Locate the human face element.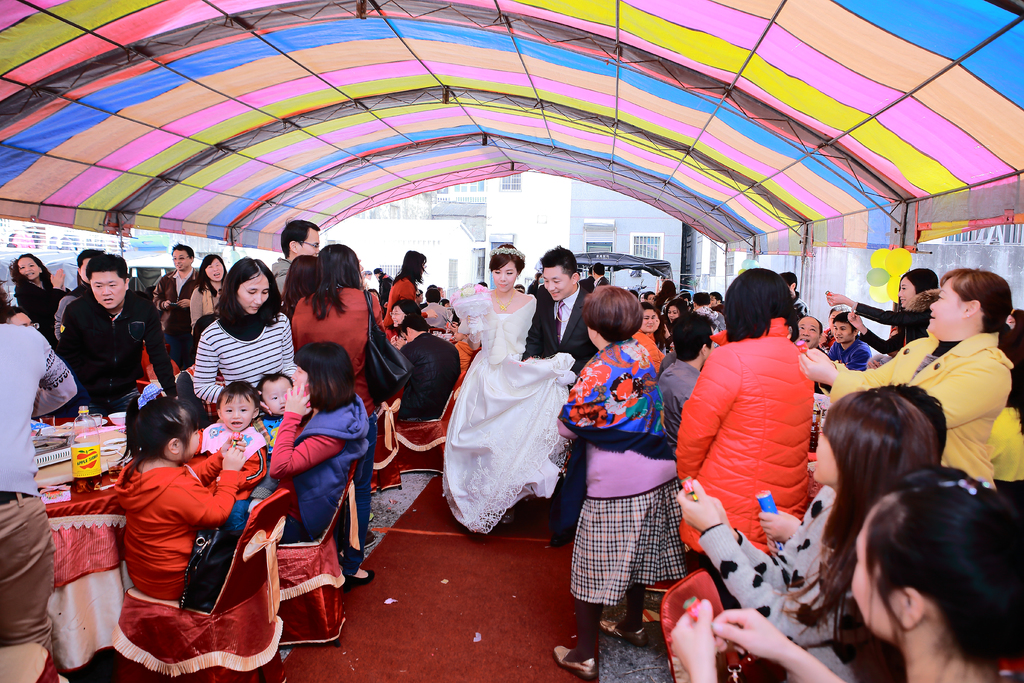
Element bbox: locate(668, 305, 683, 327).
